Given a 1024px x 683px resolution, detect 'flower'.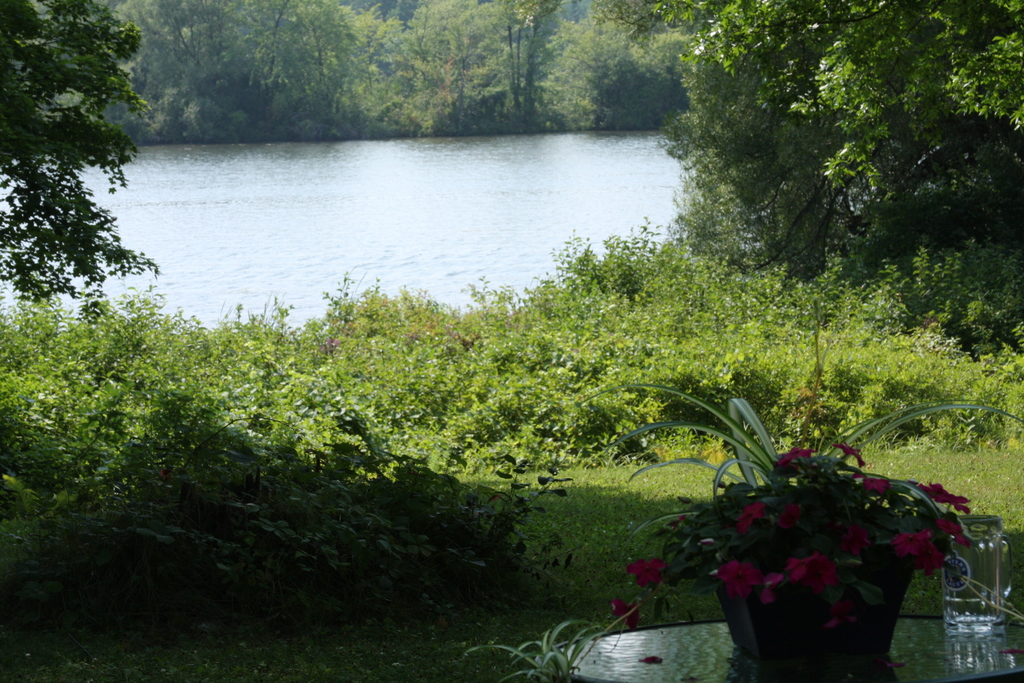
<box>833,443,871,468</box>.
